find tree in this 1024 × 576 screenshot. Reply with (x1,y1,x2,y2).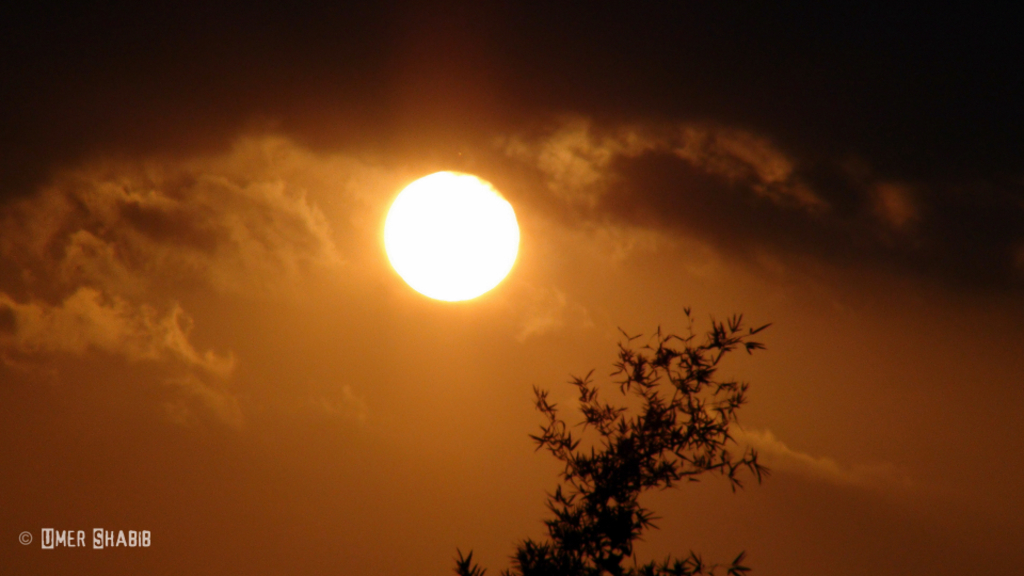
(453,316,750,575).
